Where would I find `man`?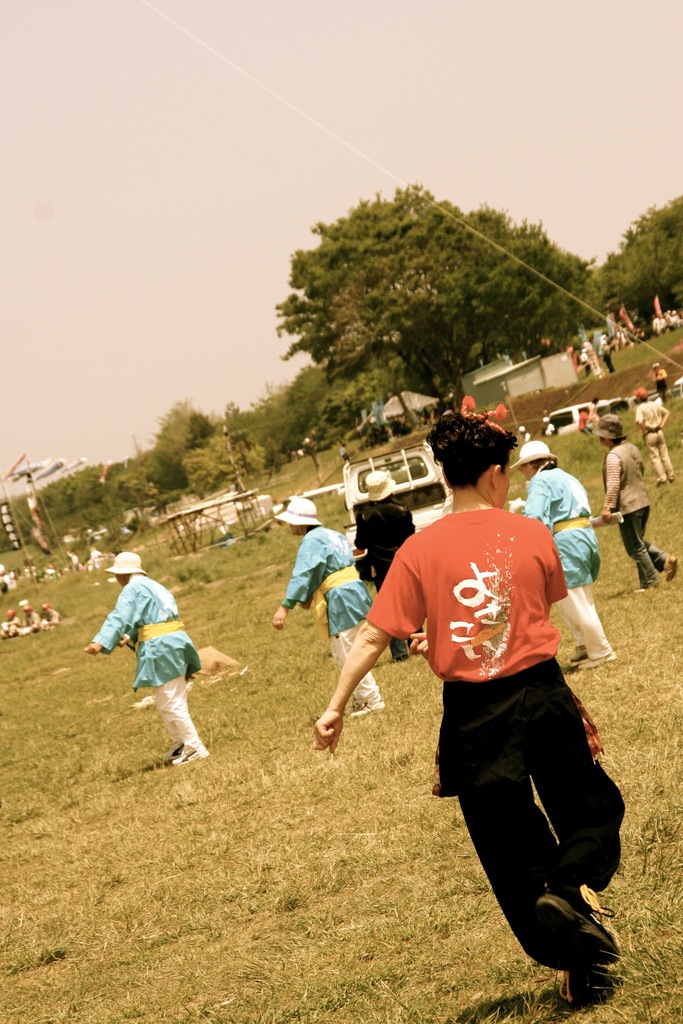
At left=16, top=602, right=44, bottom=634.
